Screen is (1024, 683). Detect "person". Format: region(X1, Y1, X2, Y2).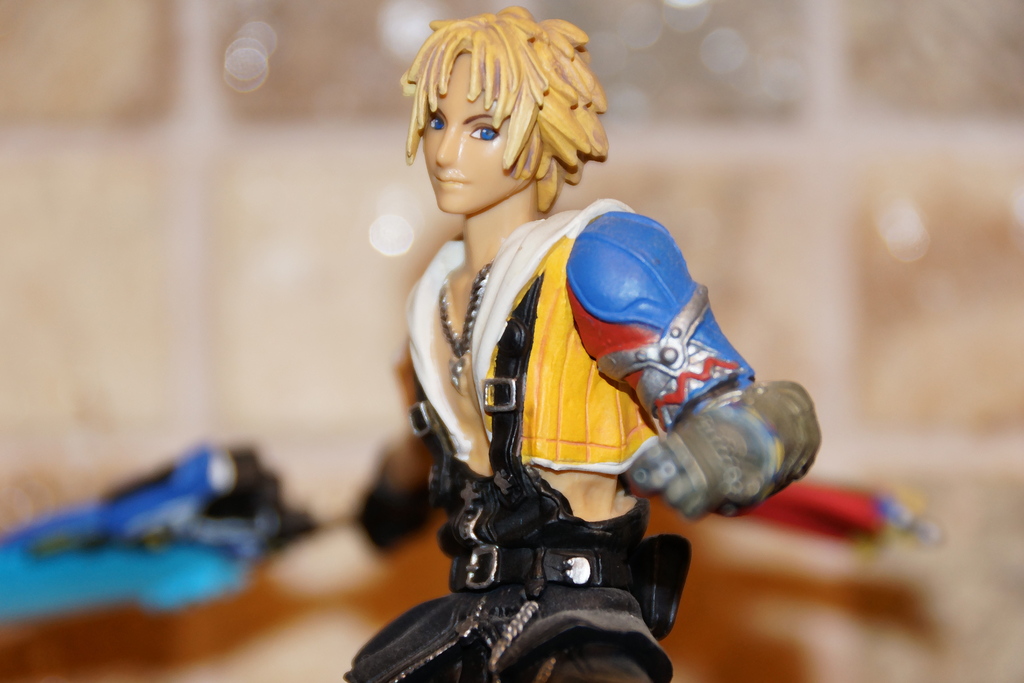
region(347, 40, 779, 639).
